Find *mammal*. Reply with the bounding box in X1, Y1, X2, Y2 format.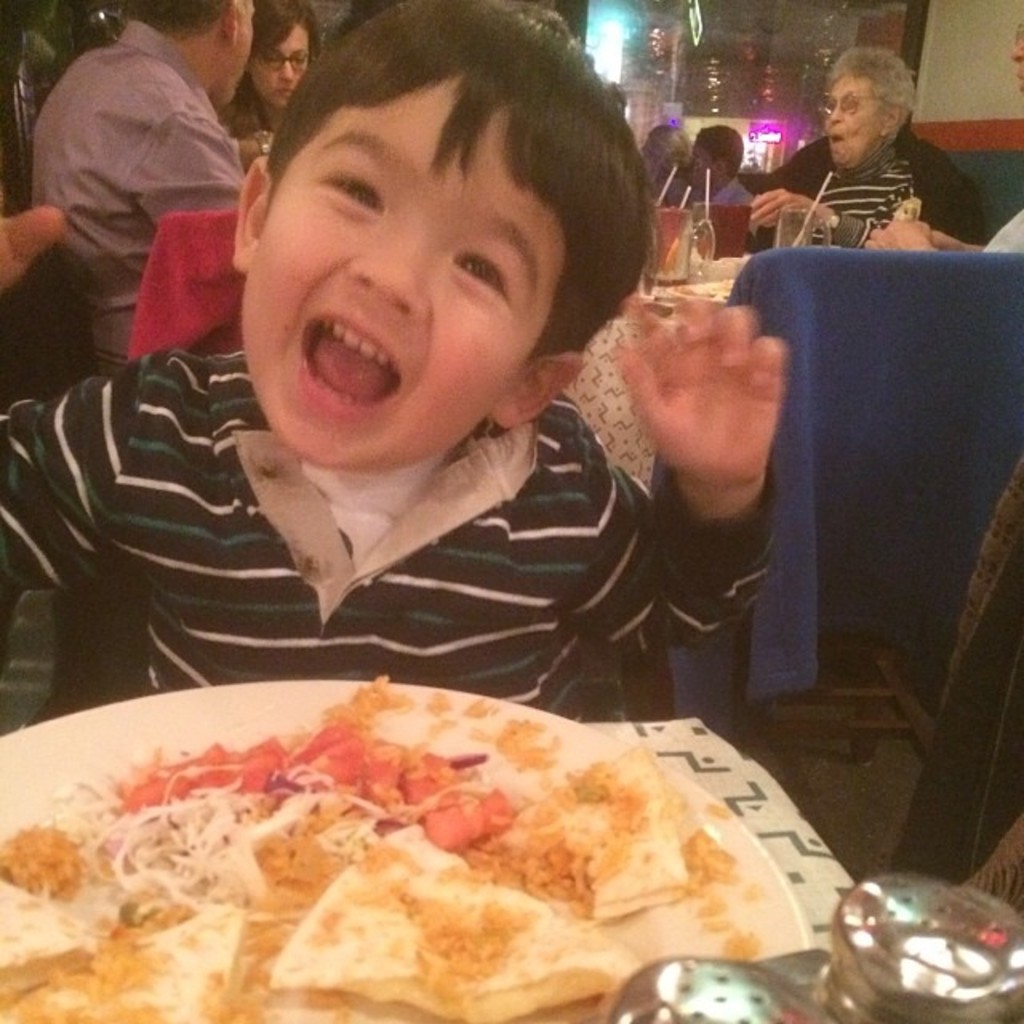
19, 0, 267, 400.
